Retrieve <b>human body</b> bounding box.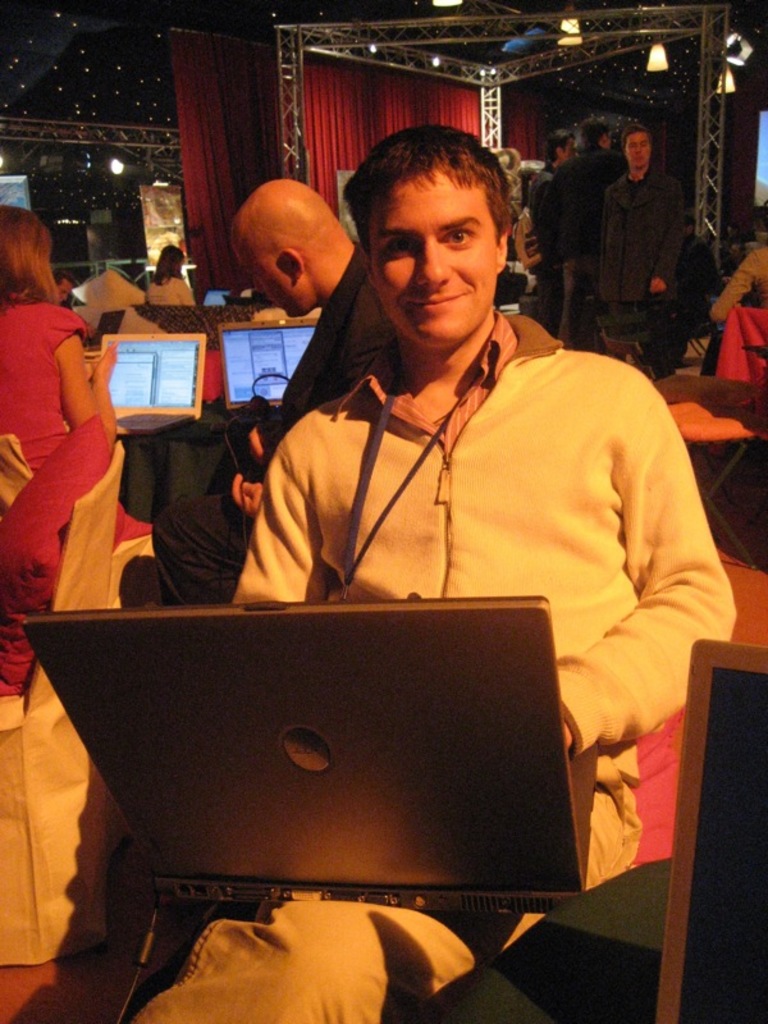
Bounding box: locate(525, 168, 568, 340).
